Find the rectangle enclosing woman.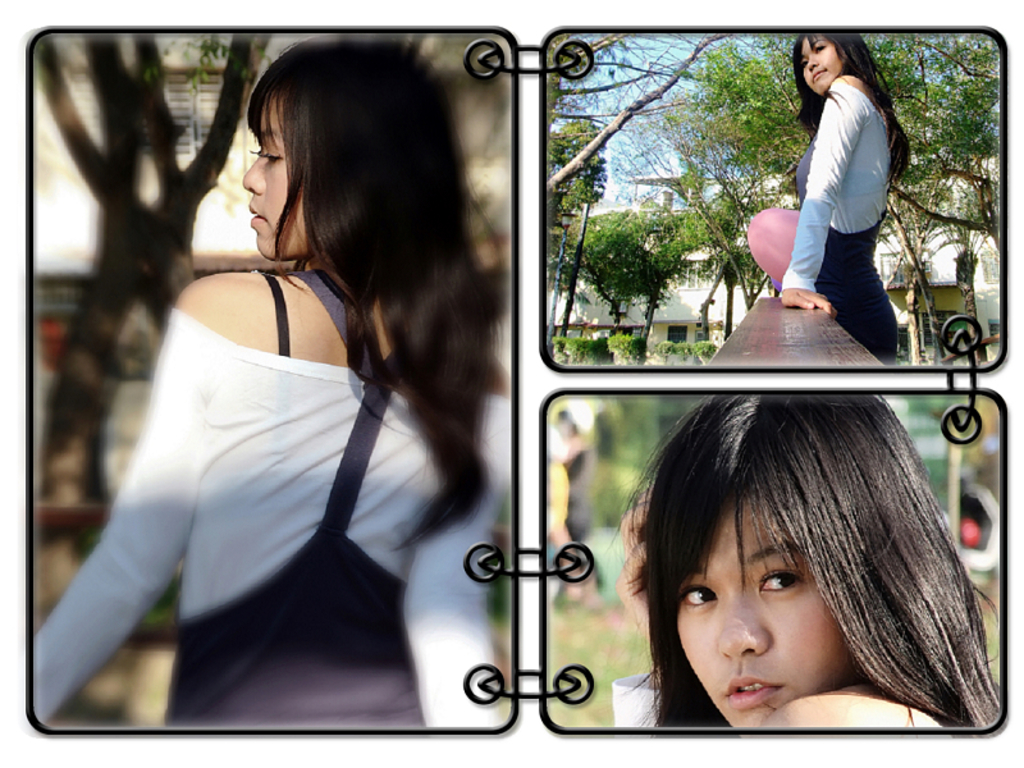
<bbox>758, 23, 920, 358</bbox>.
